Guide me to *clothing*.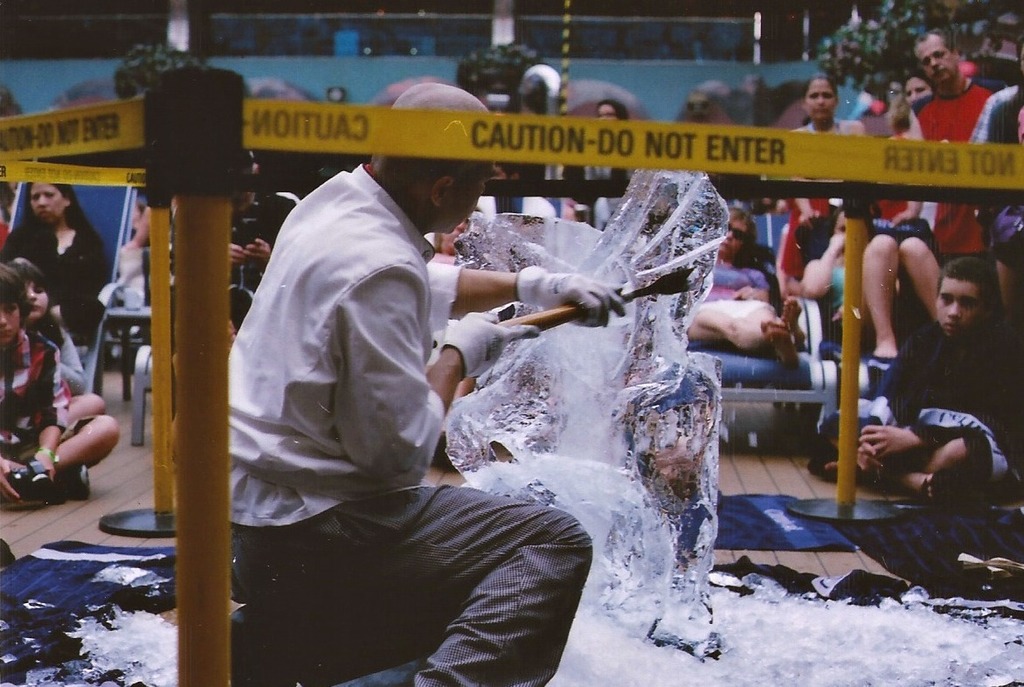
Guidance: select_region(24, 318, 91, 400).
